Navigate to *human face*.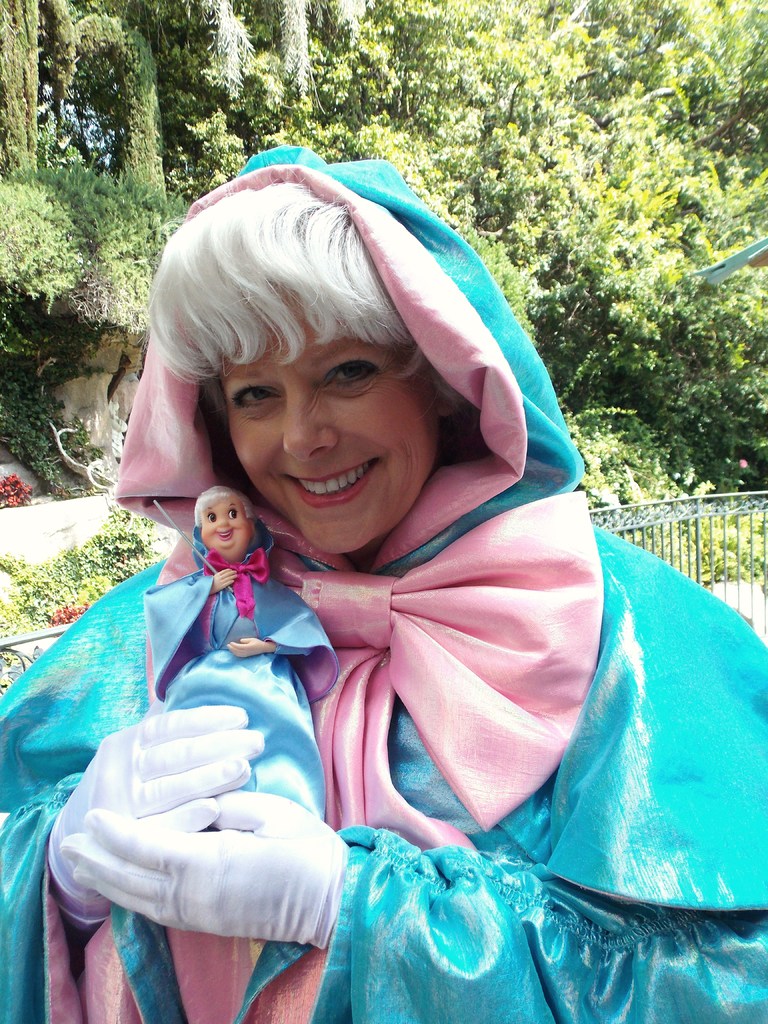
Navigation target: (x1=236, y1=318, x2=447, y2=552).
